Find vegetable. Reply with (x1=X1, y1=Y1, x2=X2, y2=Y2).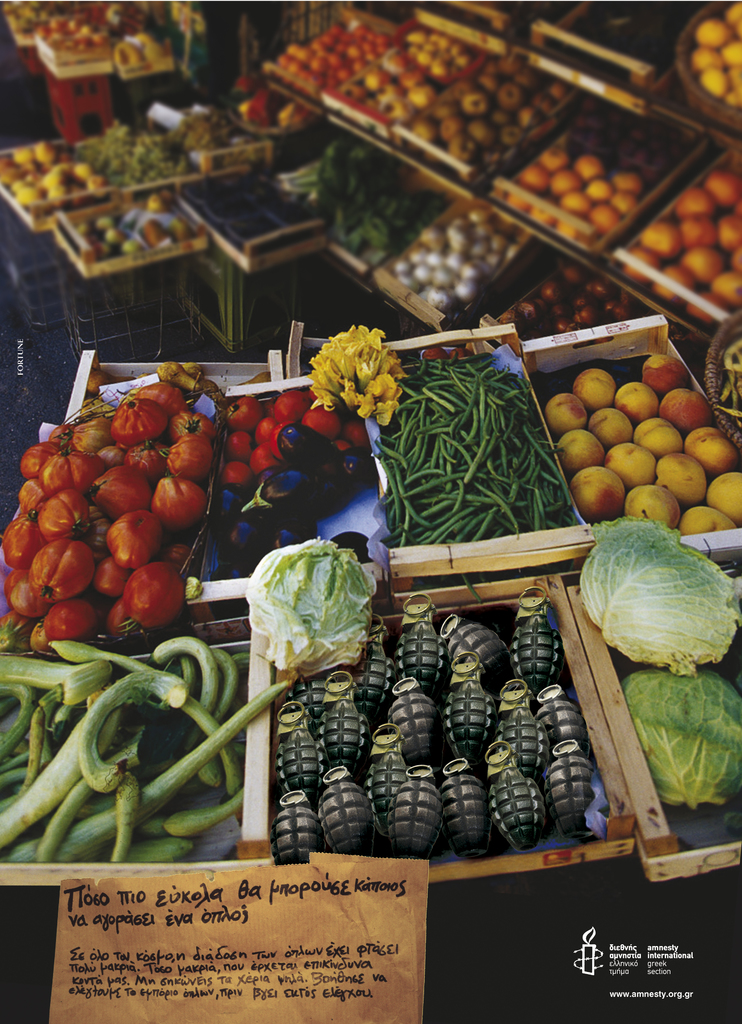
(x1=19, y1=444, x2=58, y2=477).
